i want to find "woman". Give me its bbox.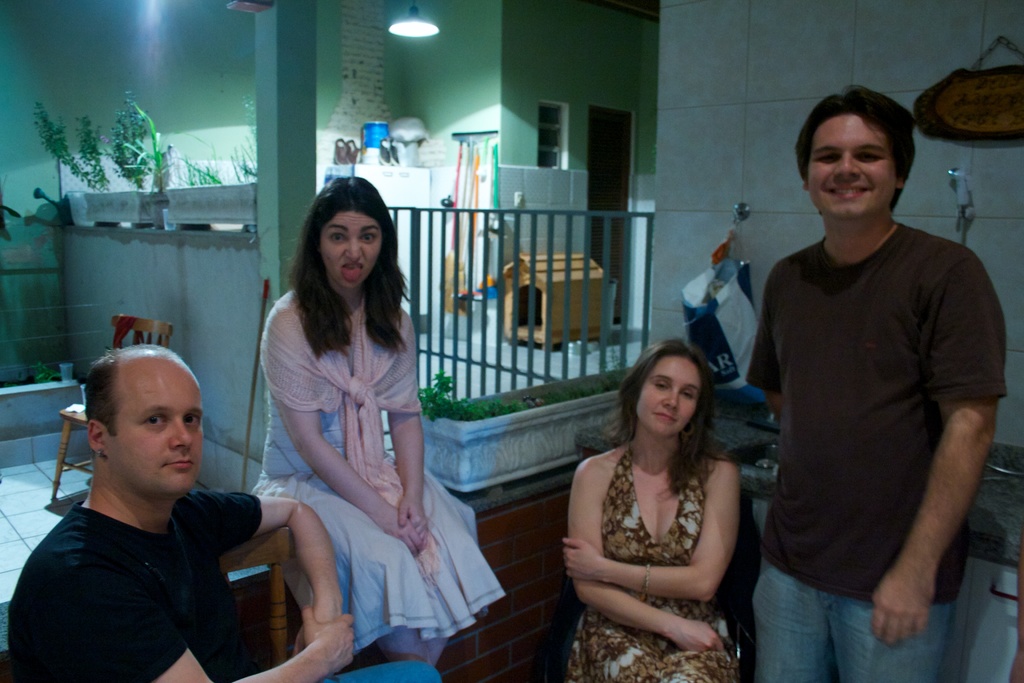
bbox=(561, 338, 766, 673).
